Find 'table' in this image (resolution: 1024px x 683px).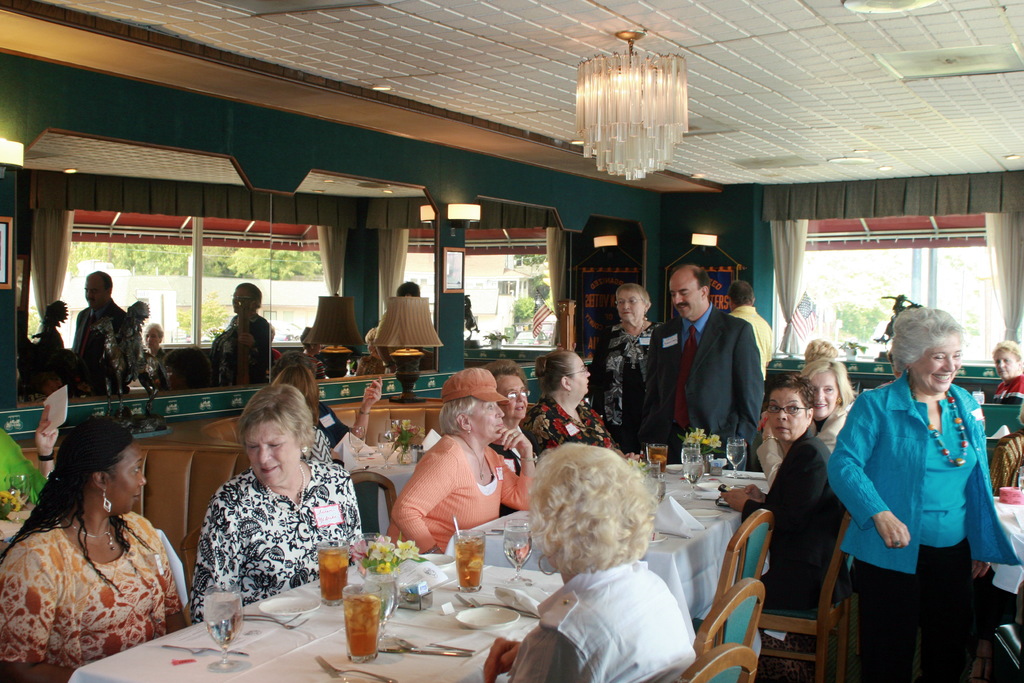
(447, 463, 771, 651).
